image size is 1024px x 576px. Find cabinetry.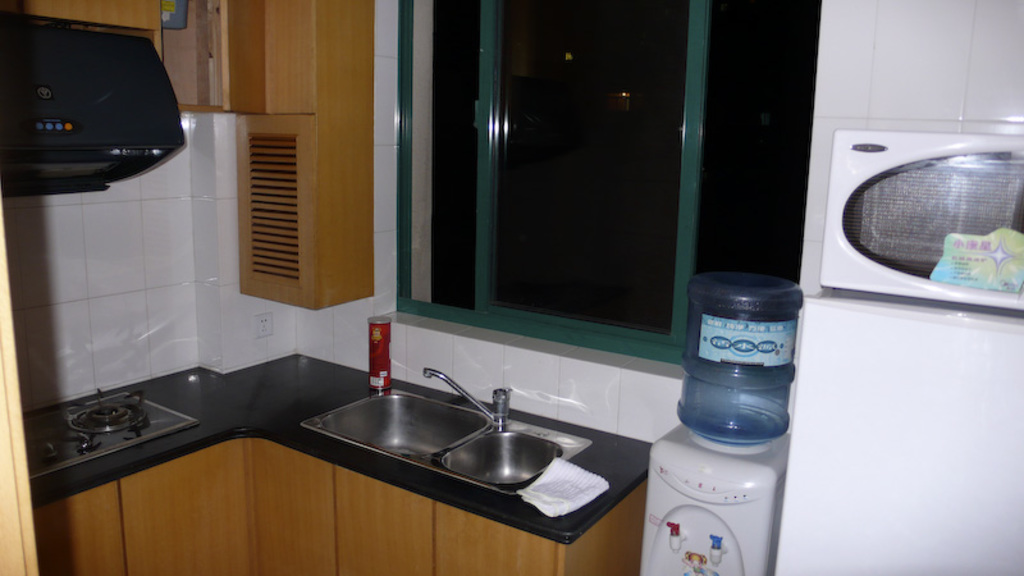
bbox=[435, 490, 568, 575].
